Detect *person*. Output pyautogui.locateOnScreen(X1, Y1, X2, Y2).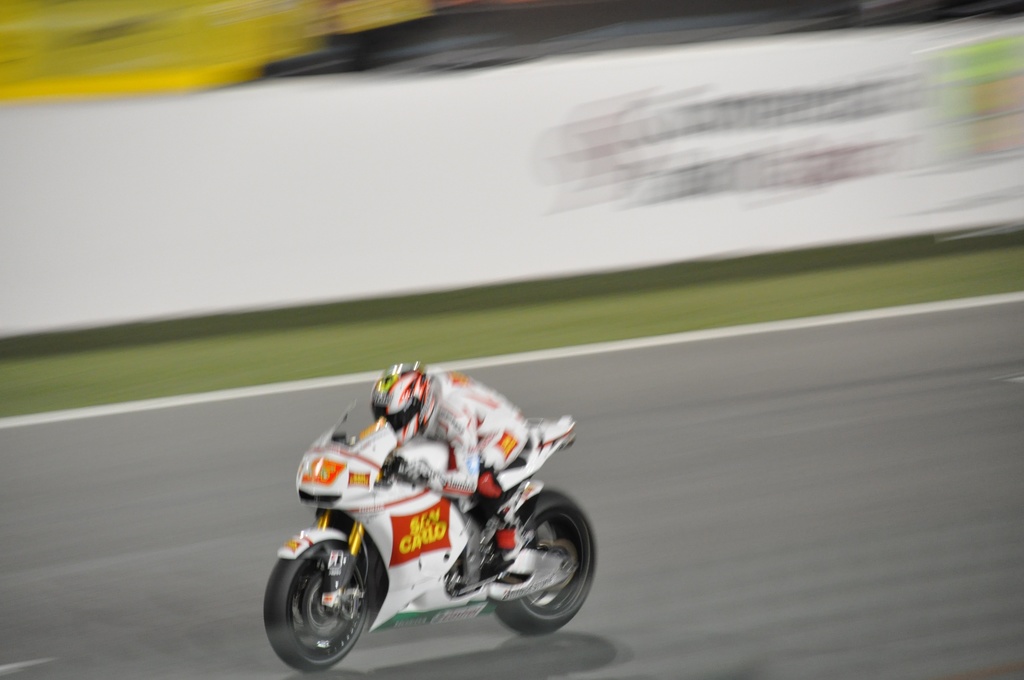
pyautogui.locateOnScreen(383, 363, 532, 585).
